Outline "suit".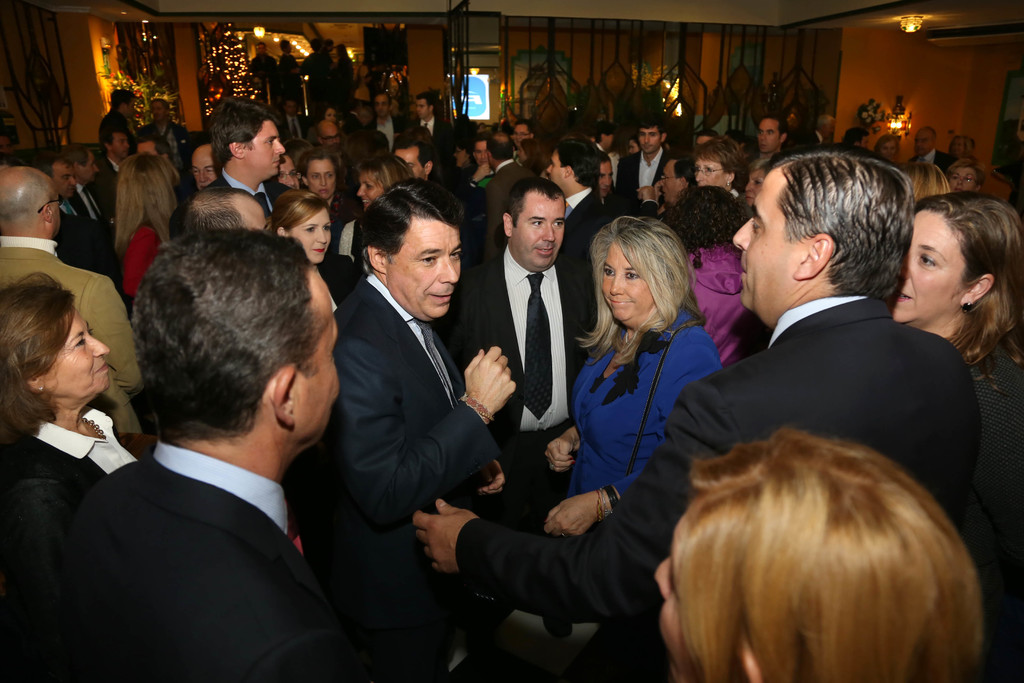
Outline: bbox=[45, 213, 128, 318].
